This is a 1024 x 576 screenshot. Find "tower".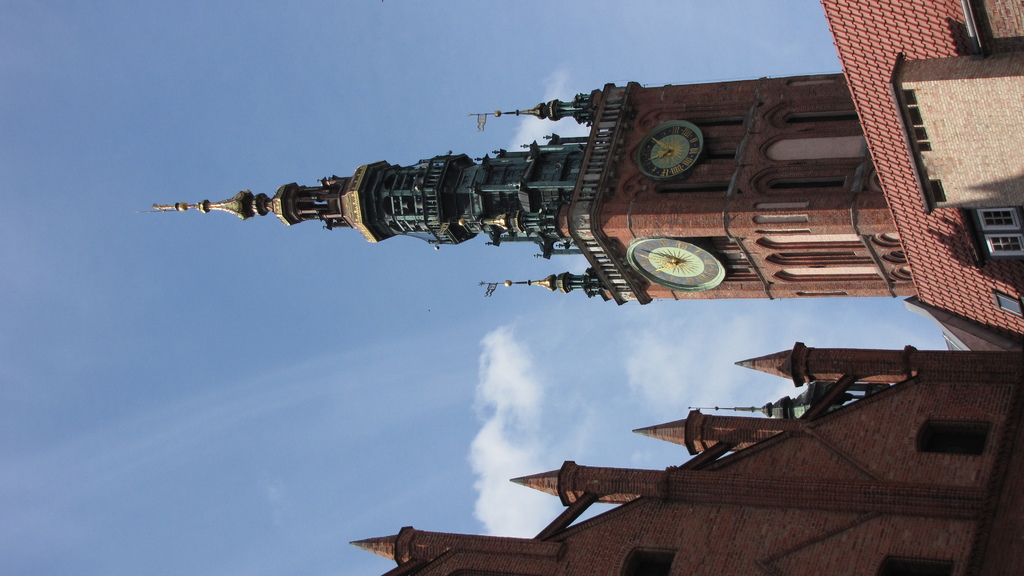
Bounding box: bbox=(148, 80, 916, 298).
